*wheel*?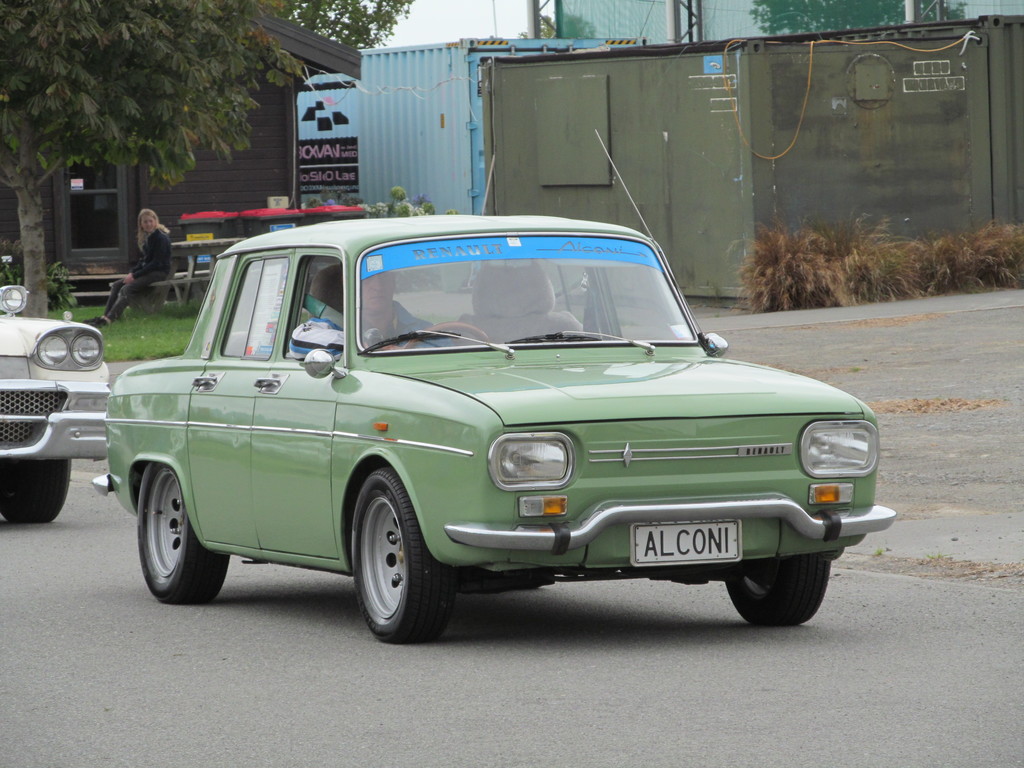
left=724, top=553, right=831, bottom=623
